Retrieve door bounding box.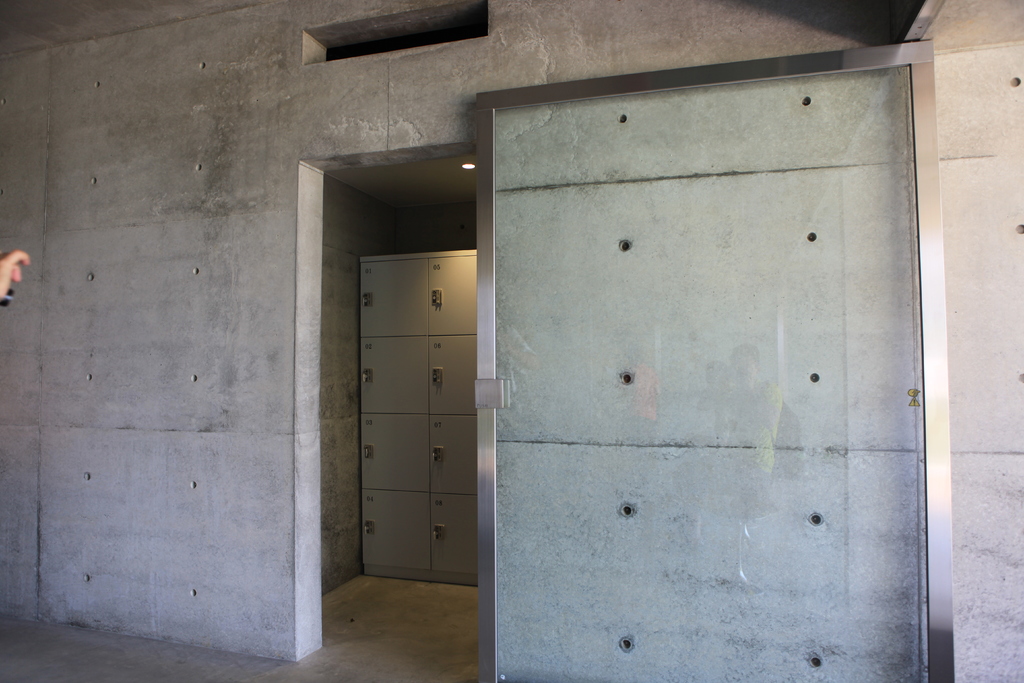
Bounding box: {"left": 478, "top": 41, "right": 950, "bottom": 682}.
